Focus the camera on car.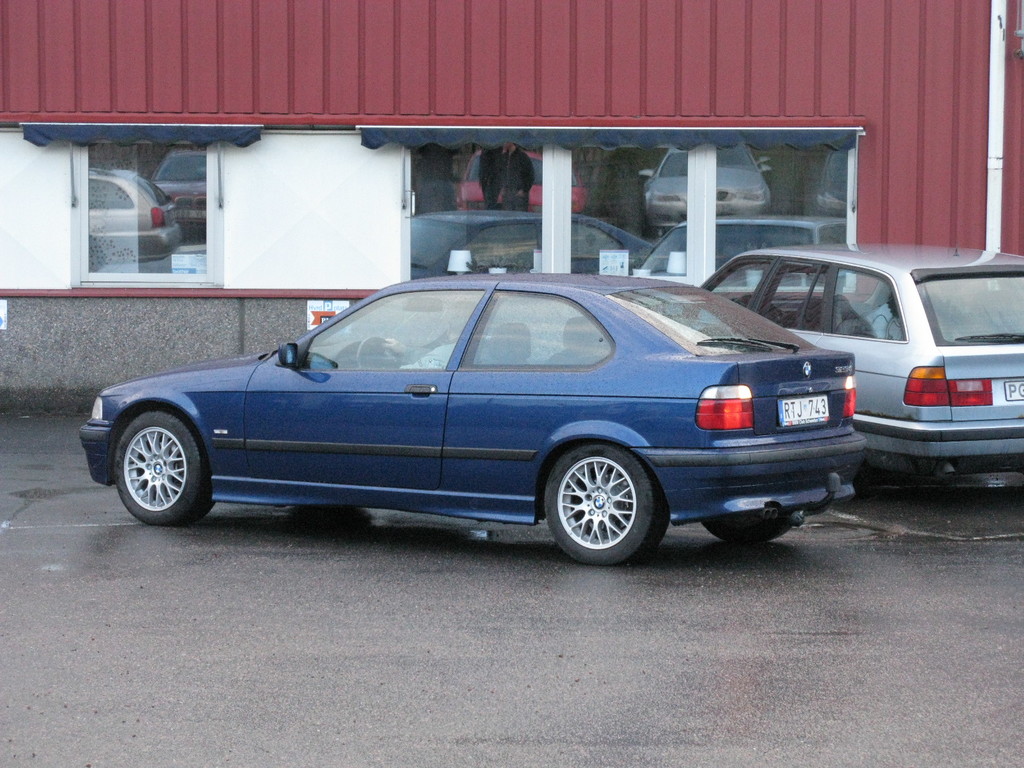
Focus region: BBox(71, 267, 873, 572).
